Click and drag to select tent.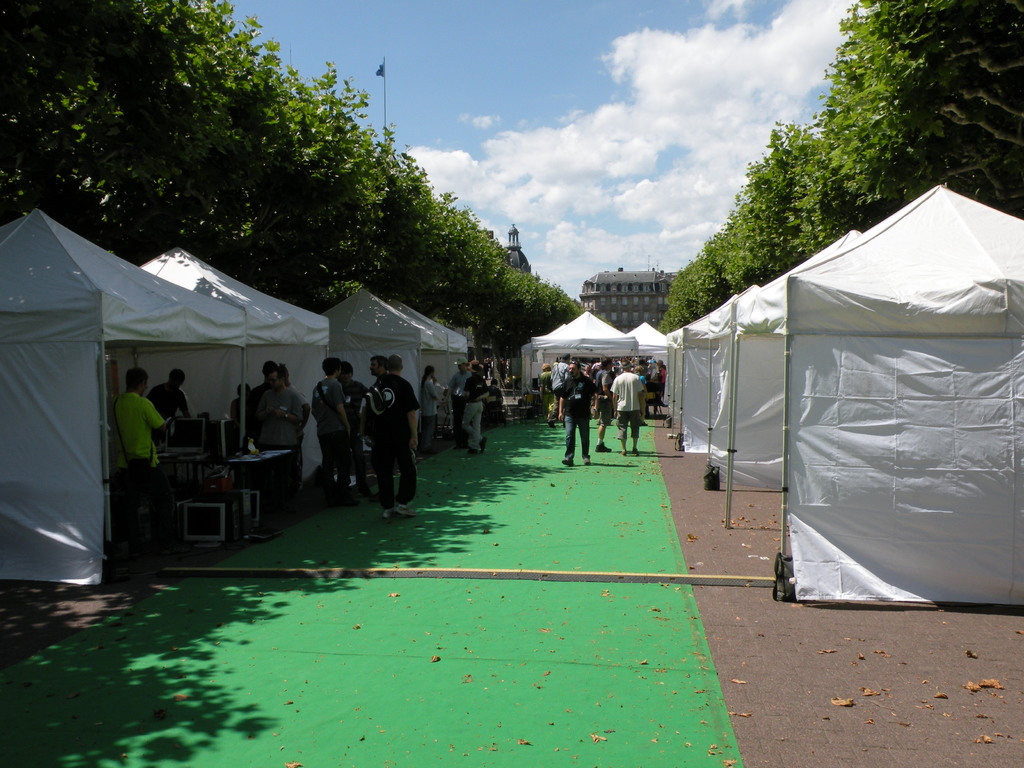
Selection: 317/288/443/438.
